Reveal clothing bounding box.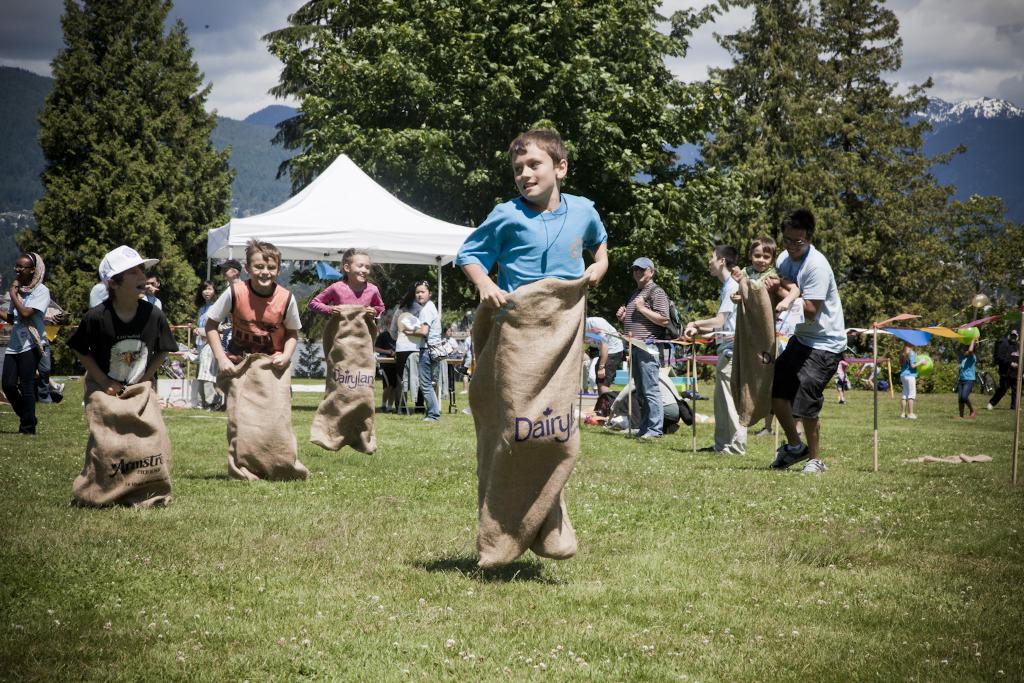
Revealed: detection(418, 301, 441, 418).
